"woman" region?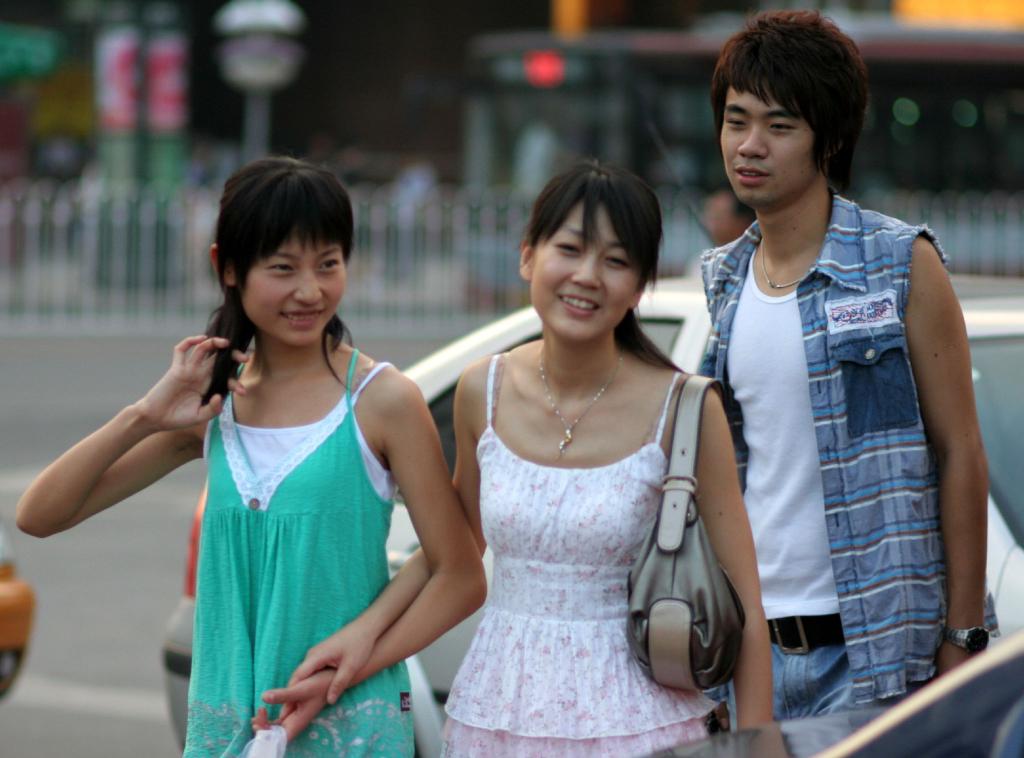
bbox=[0, 152, 500, 757]
